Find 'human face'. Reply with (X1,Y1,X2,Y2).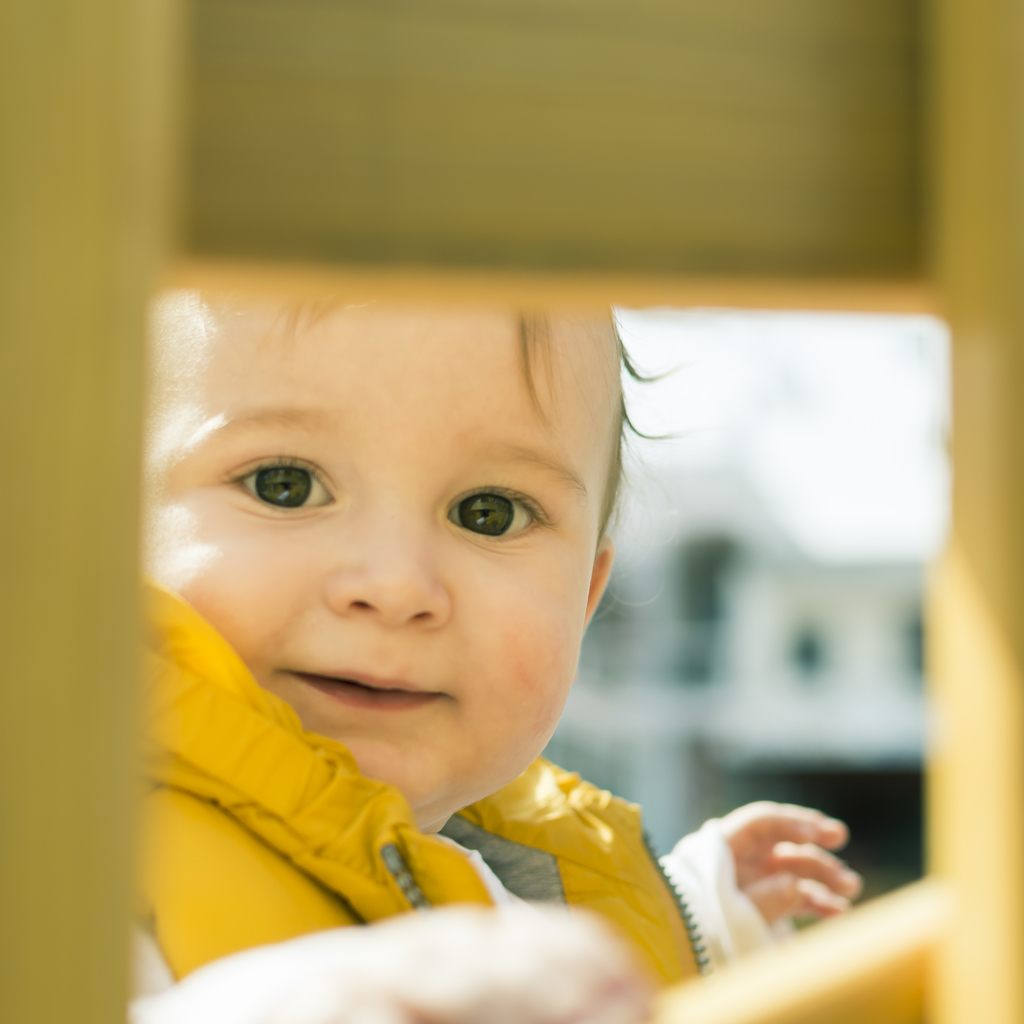
(146,276,652,807).
